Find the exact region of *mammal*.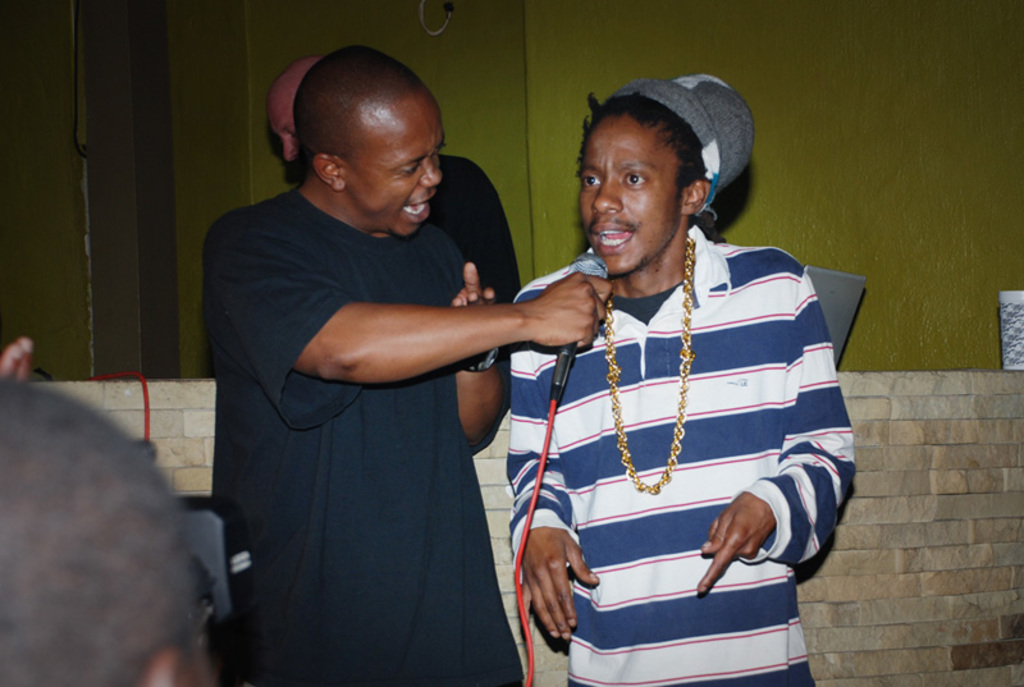
Exact region: (0,336,31,379).
